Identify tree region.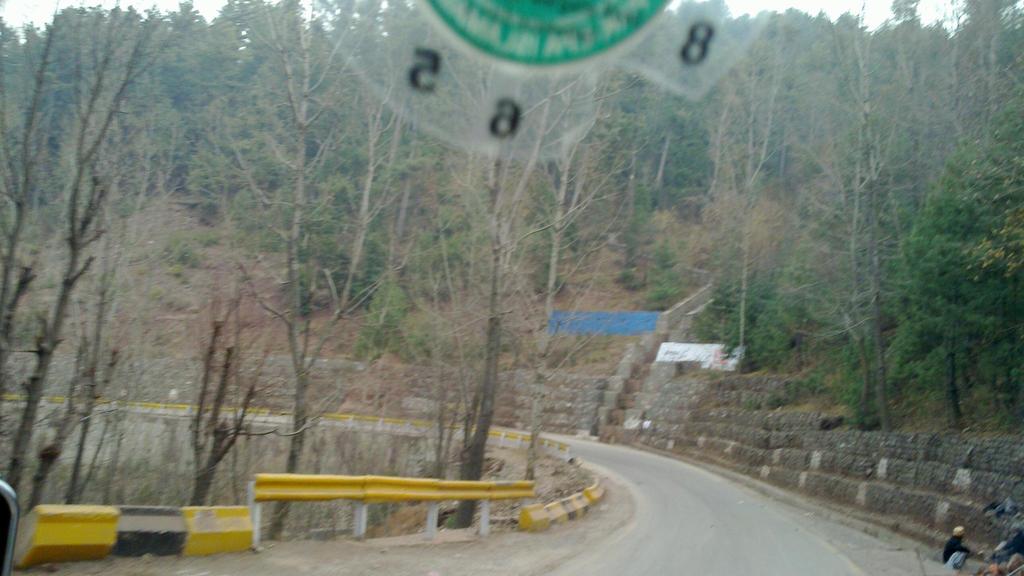
Region: {"x1": 5, "y1": 0, "x2": 194, "y2": 492}.
